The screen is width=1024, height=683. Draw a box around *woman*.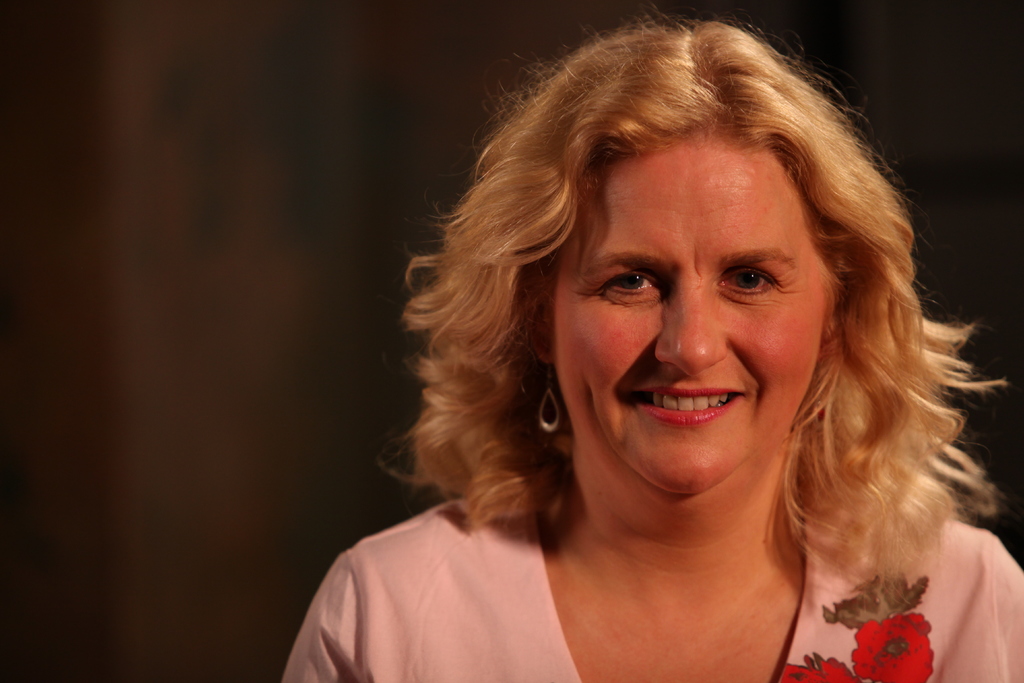
box=[275, 10, 1023, 682].
